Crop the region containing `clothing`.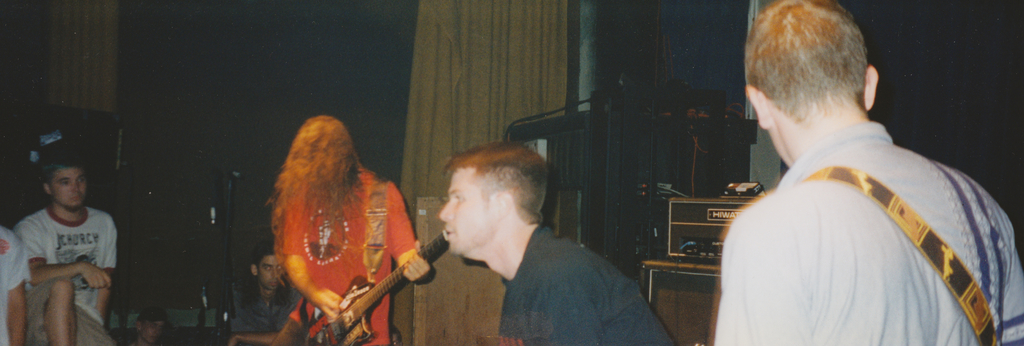
Crop region: rect(491, 220, 671, 345).
